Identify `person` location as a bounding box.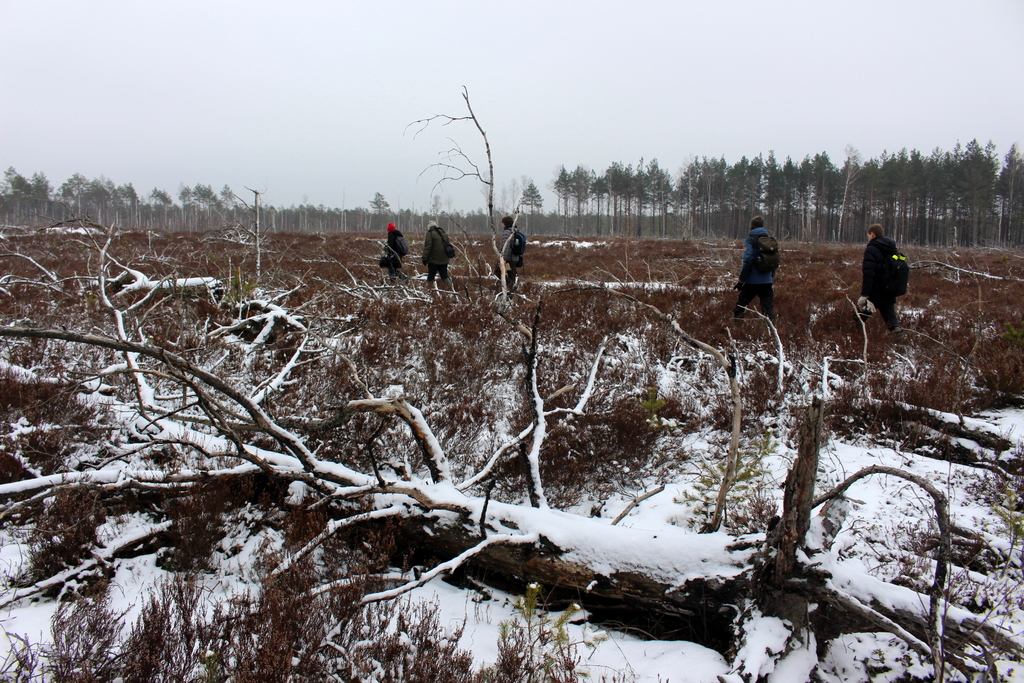
870,212,922,334.
